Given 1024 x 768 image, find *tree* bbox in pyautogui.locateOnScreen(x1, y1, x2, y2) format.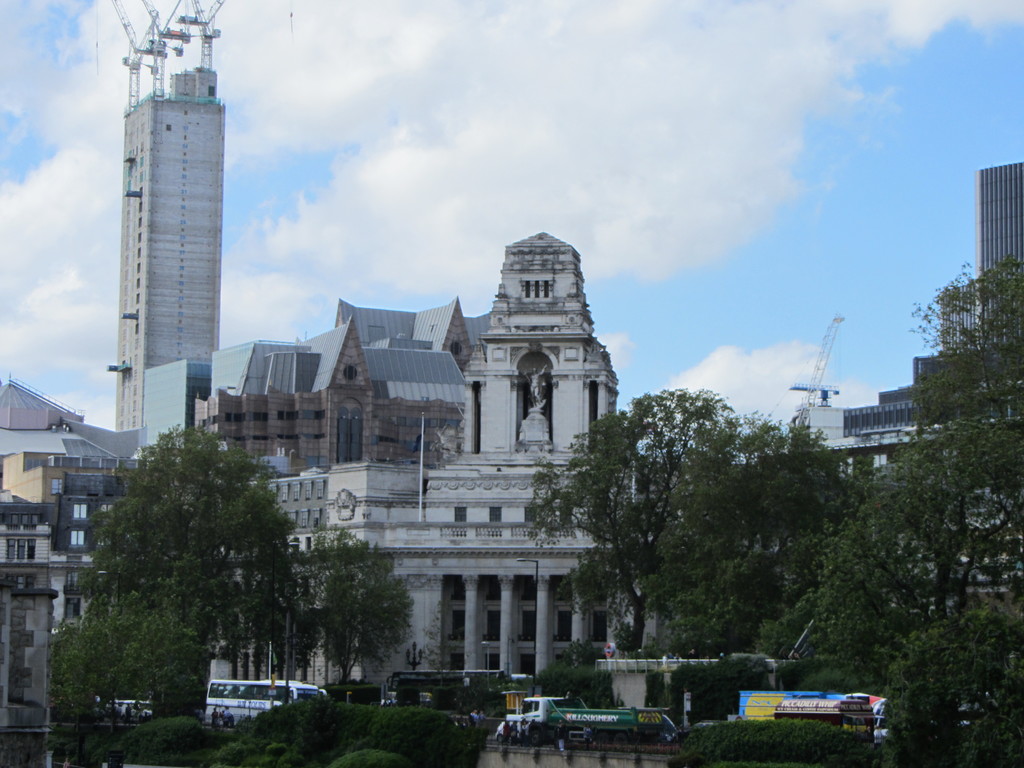
pyautogui.locateOnScreen(108, 709, 212, 767).
